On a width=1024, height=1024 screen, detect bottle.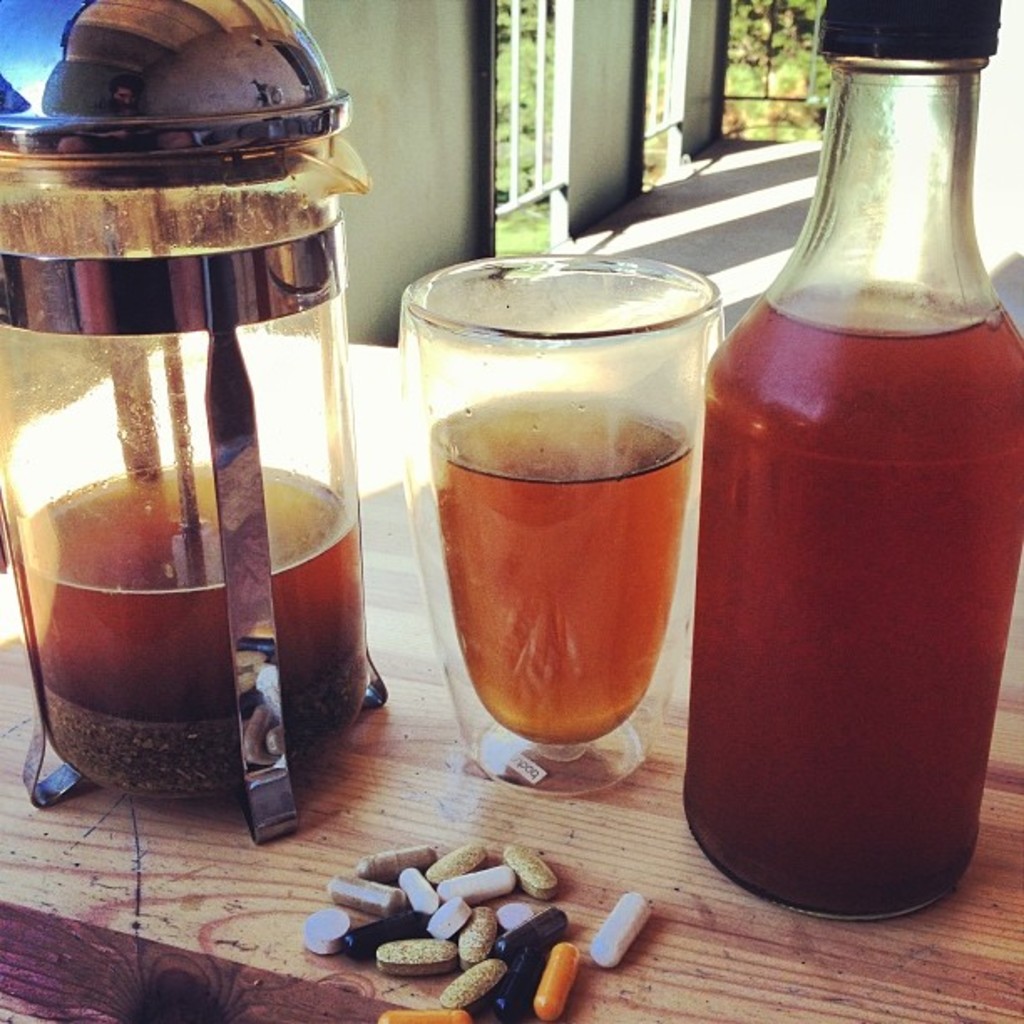
<box>673,0,1022,935</box>.
